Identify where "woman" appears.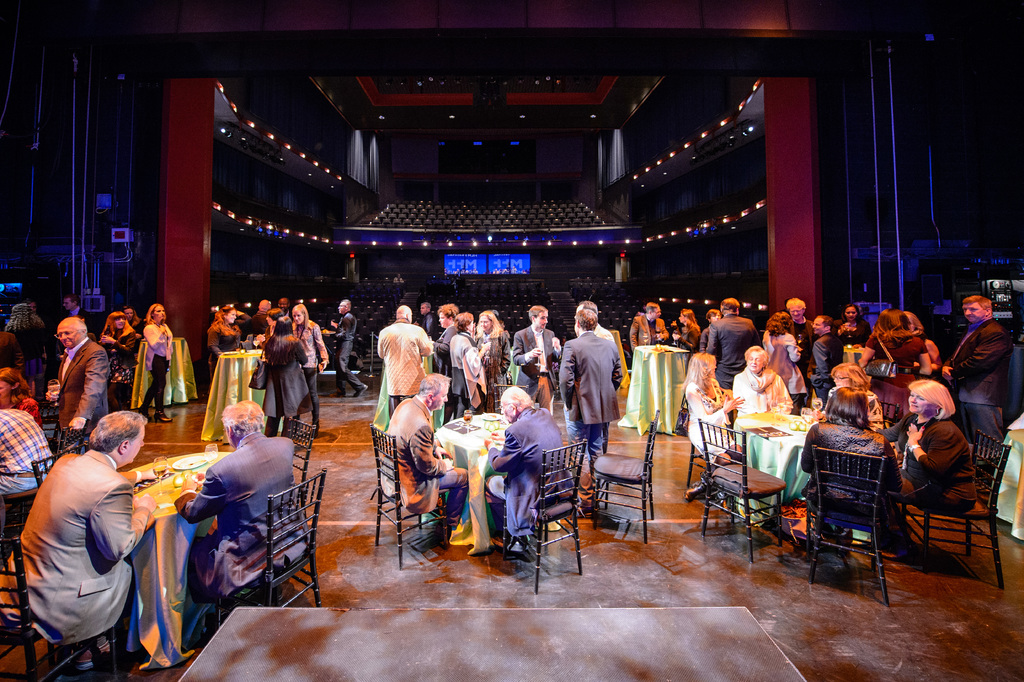
Appears at crop(470, 312, 513, 405).
